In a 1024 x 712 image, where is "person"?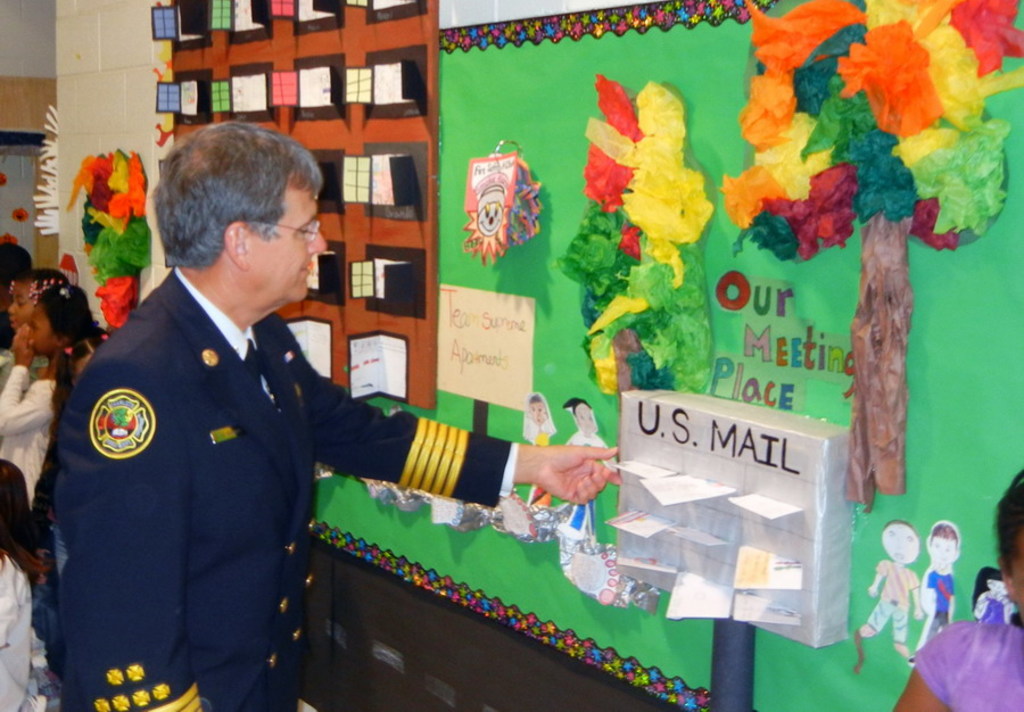
(60,119,621,711).
